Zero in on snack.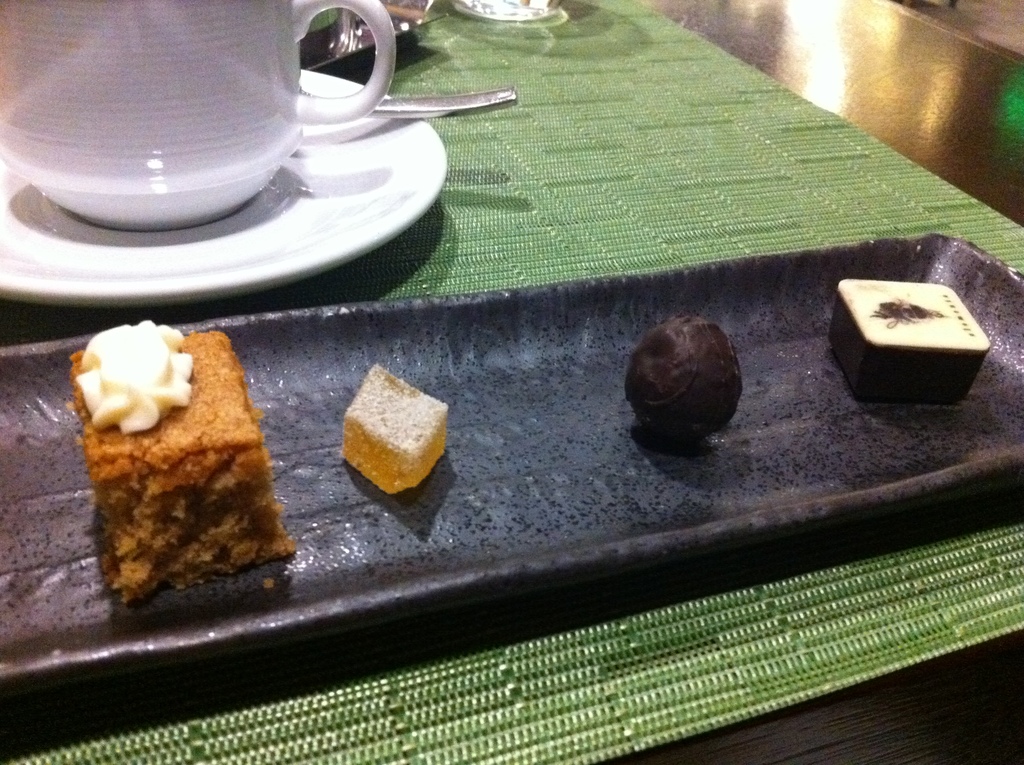
Zeroed in: (63, 309, 283, 607).
